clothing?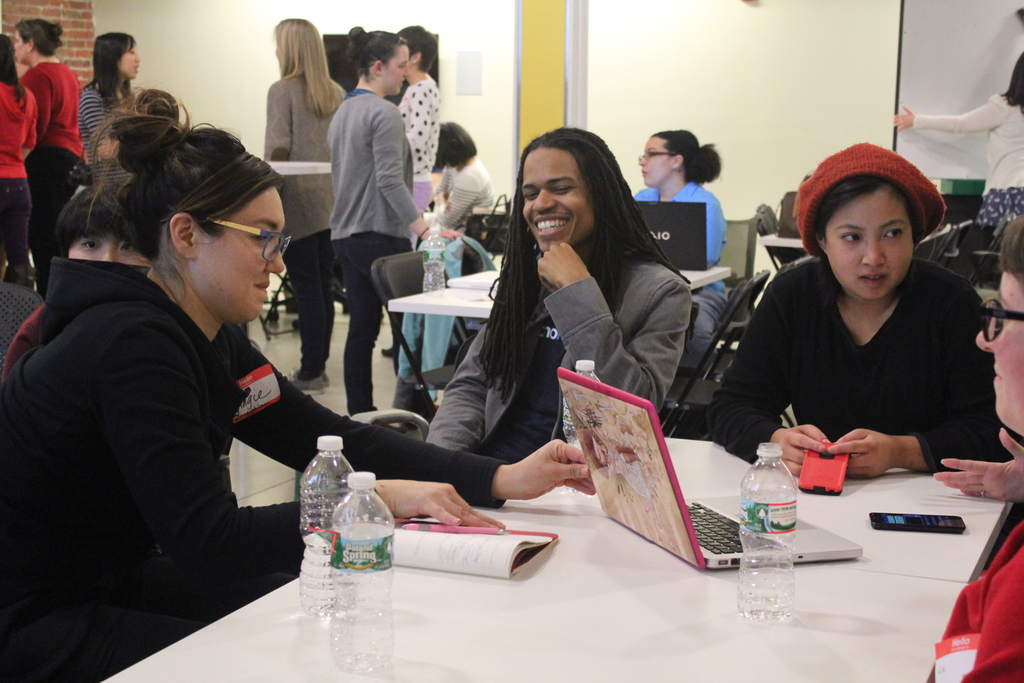
(904,92,1023,225)
